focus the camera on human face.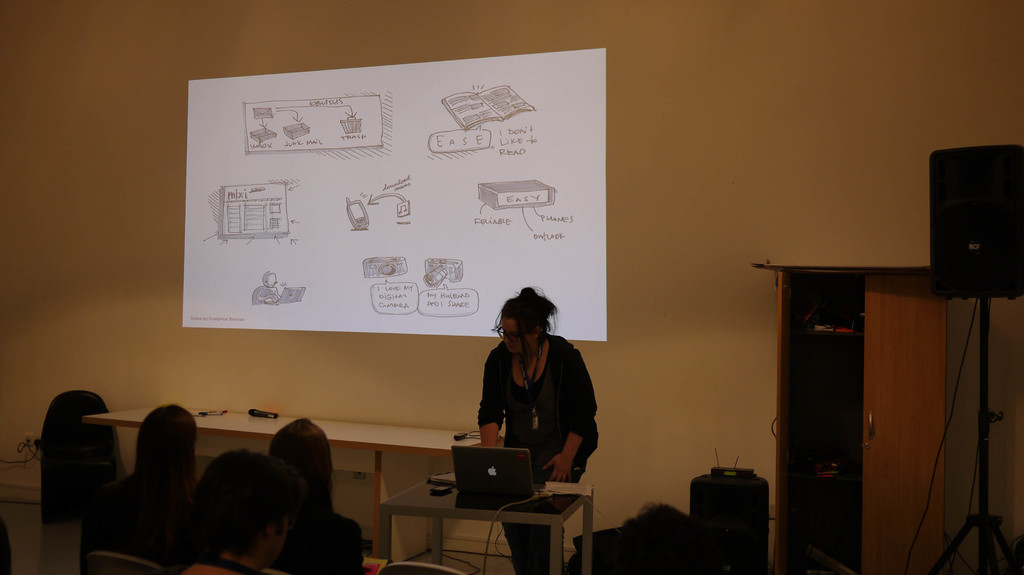
Focus region: 489, 312, 530, 357.
